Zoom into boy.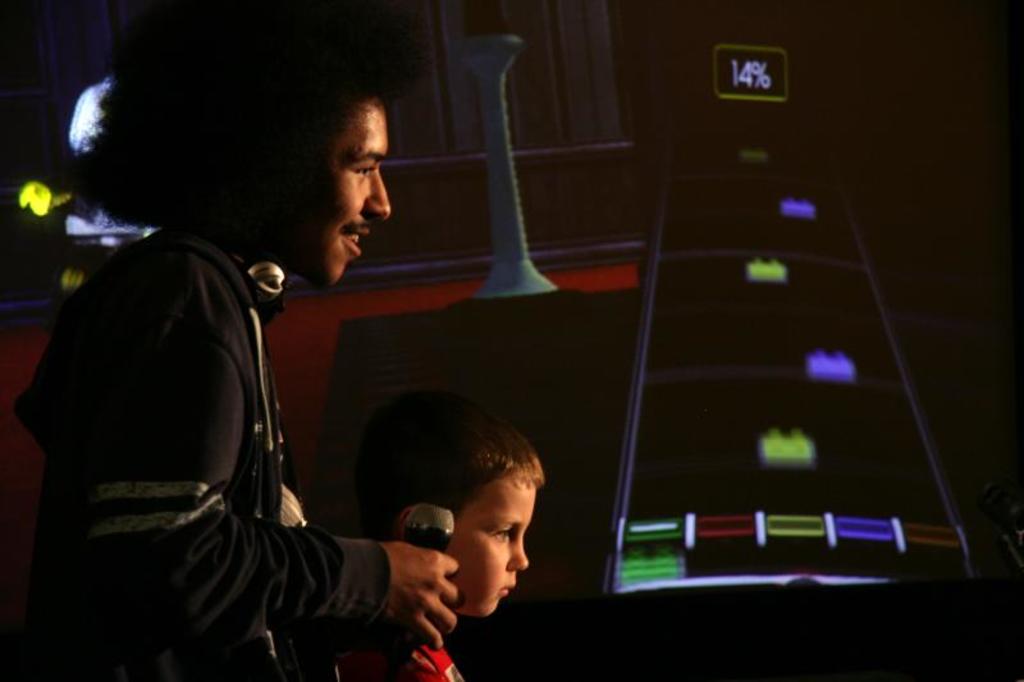
Zoom target: crop(323, 381, 602, 663).
